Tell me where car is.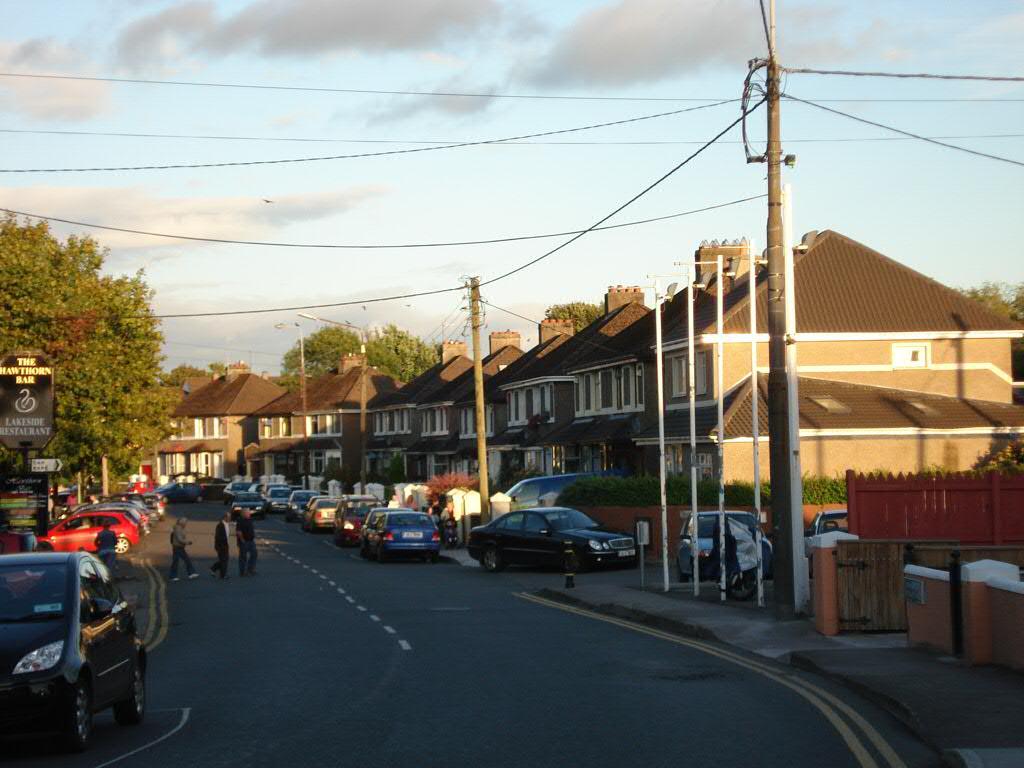
car is at box(0, 555, 149, 750).
